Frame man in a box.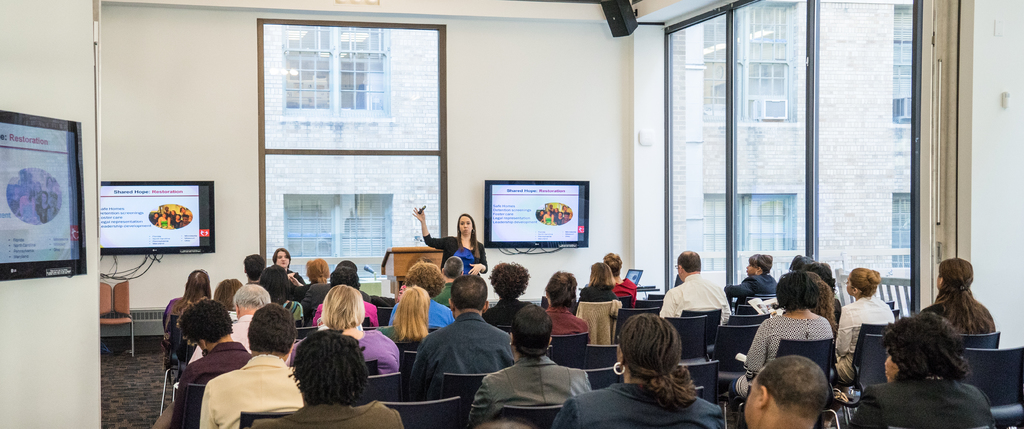
<region>659, 248, 732, 327</region>.
